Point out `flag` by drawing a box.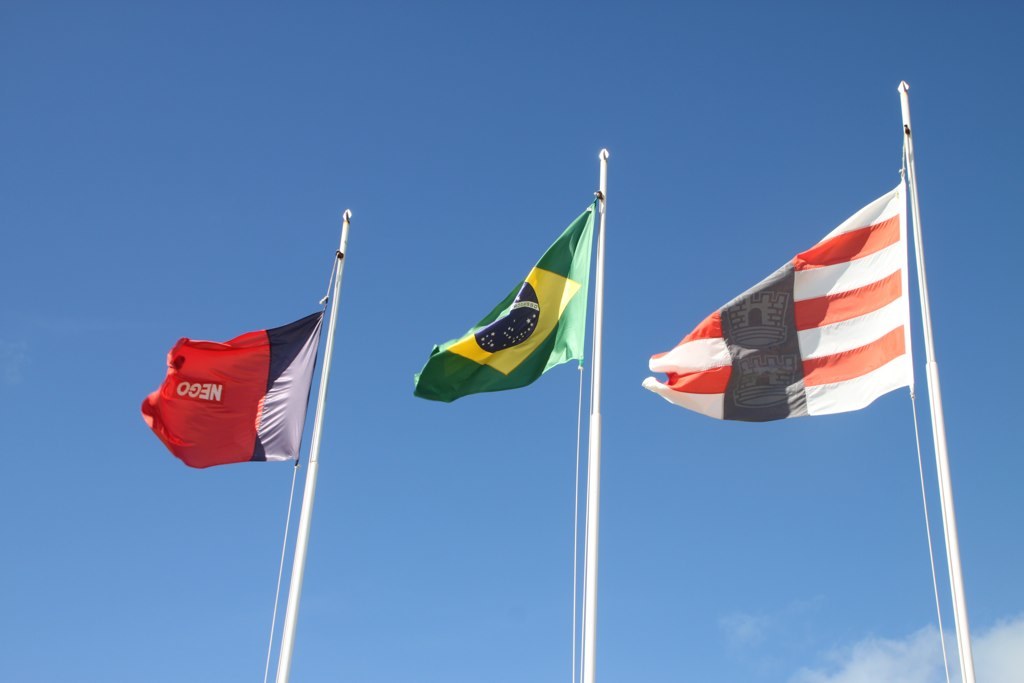
rect(136, 315, 323, 471).
